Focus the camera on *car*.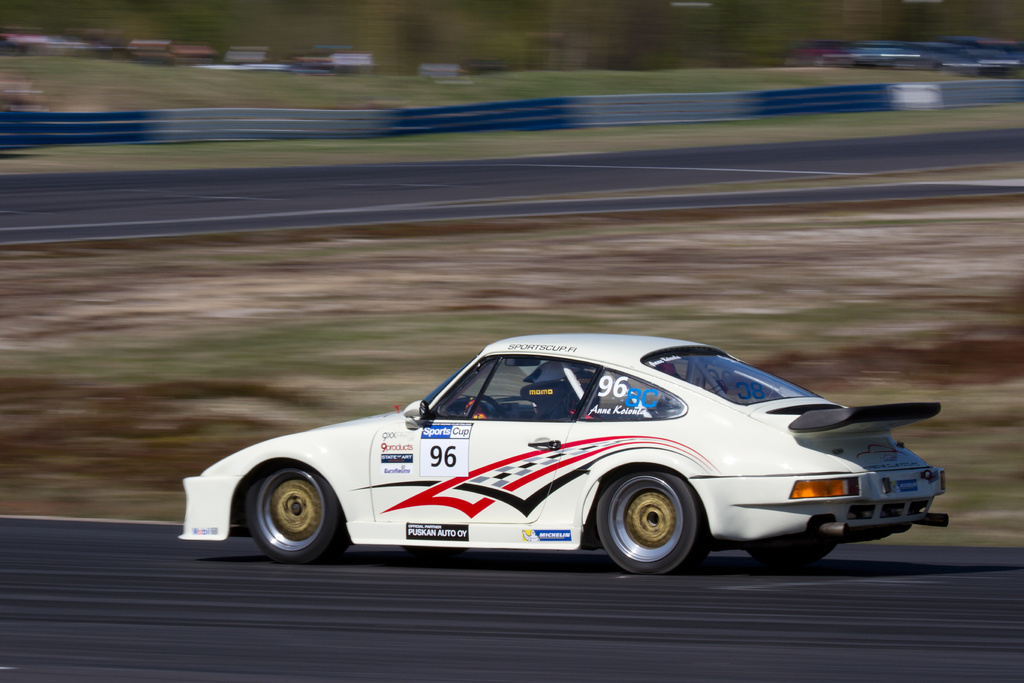
Focus region: <region>156, 335, 982, 575</region>.
